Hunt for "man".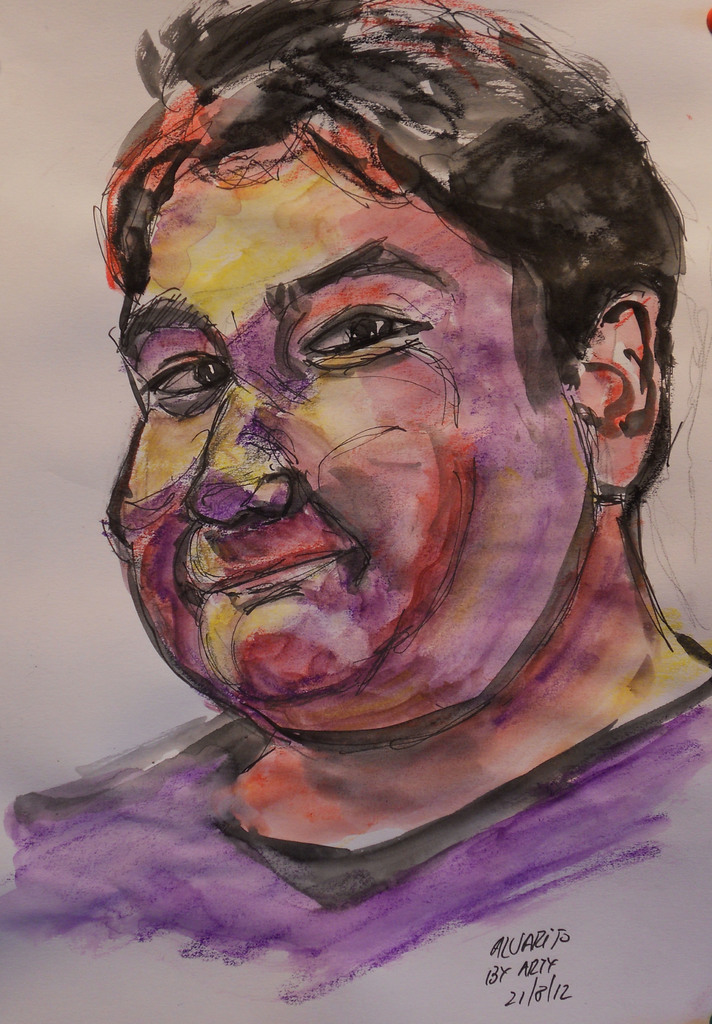
Hunted down at left=0, top=0, right=711, bottom=1005.
